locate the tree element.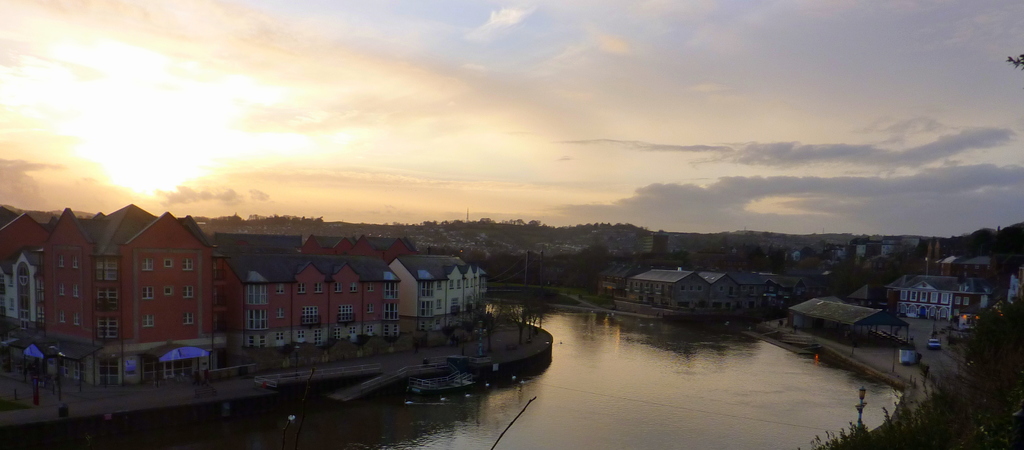
Element bbox: [left=1008, top=55, right=1023, bottom=69].
